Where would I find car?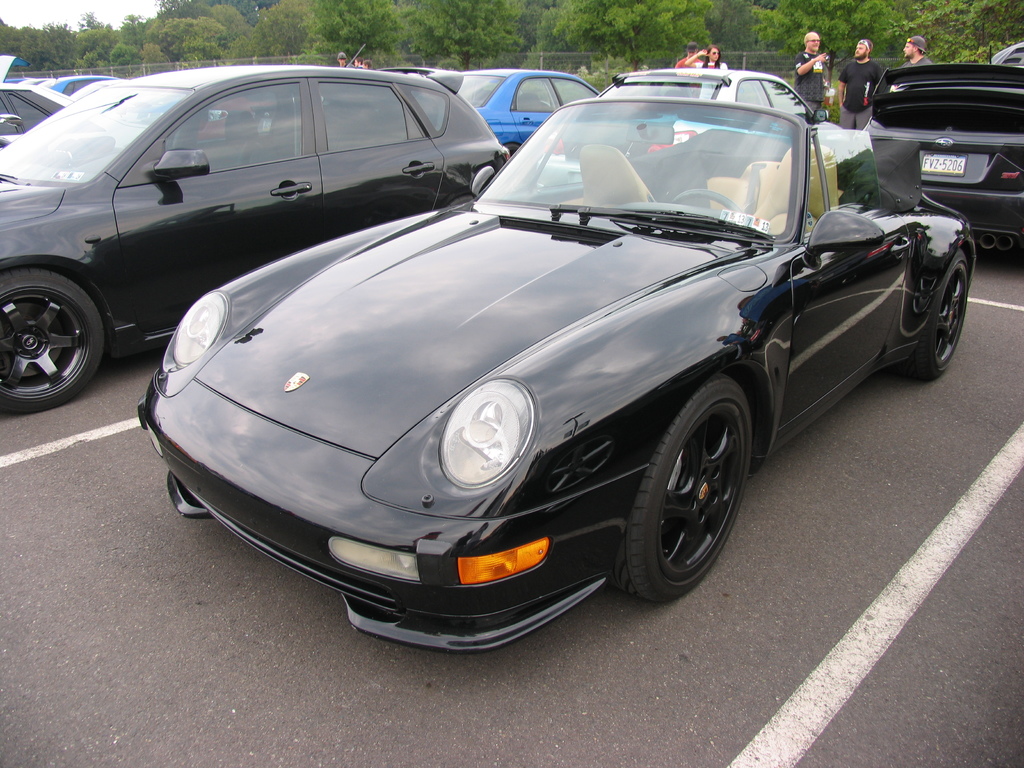
At rect(406, 61, 625, 155).
